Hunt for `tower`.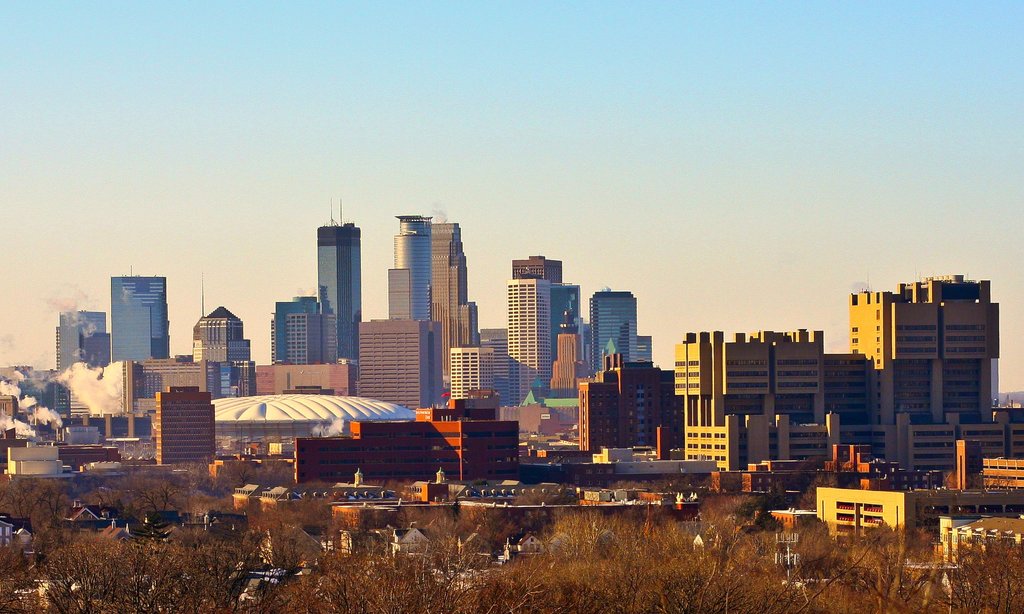
Hunted down at left=506, top=260, right=568, bottom=412.
